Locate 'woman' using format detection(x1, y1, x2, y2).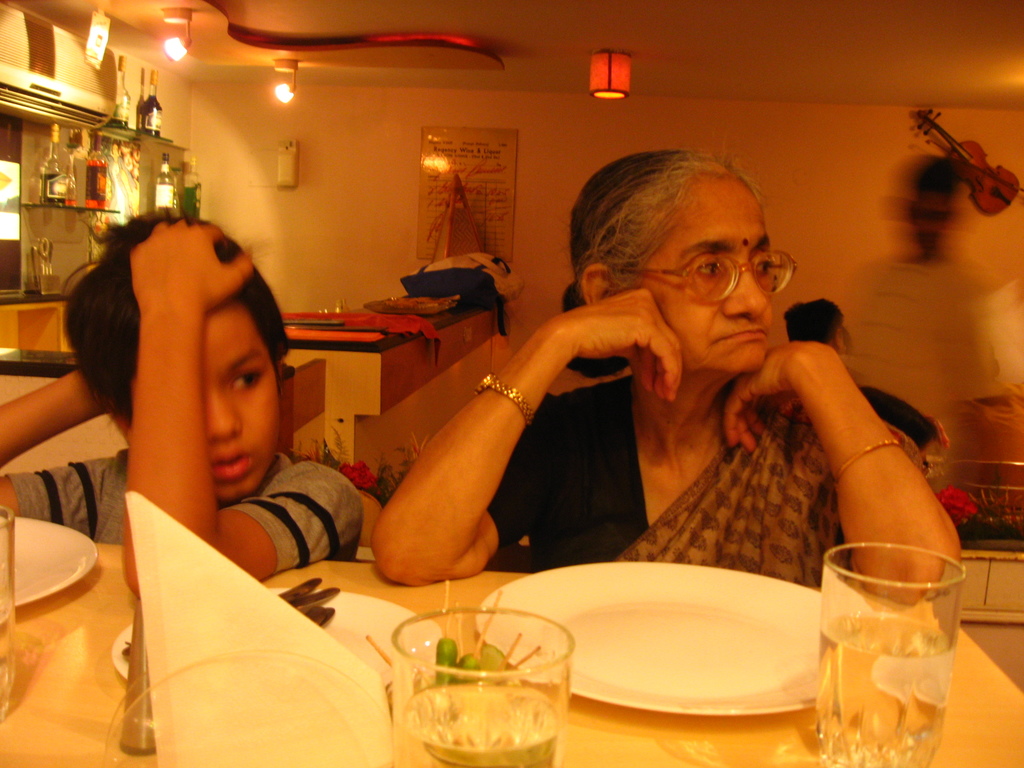
detection(378, 159, 911, 608).
